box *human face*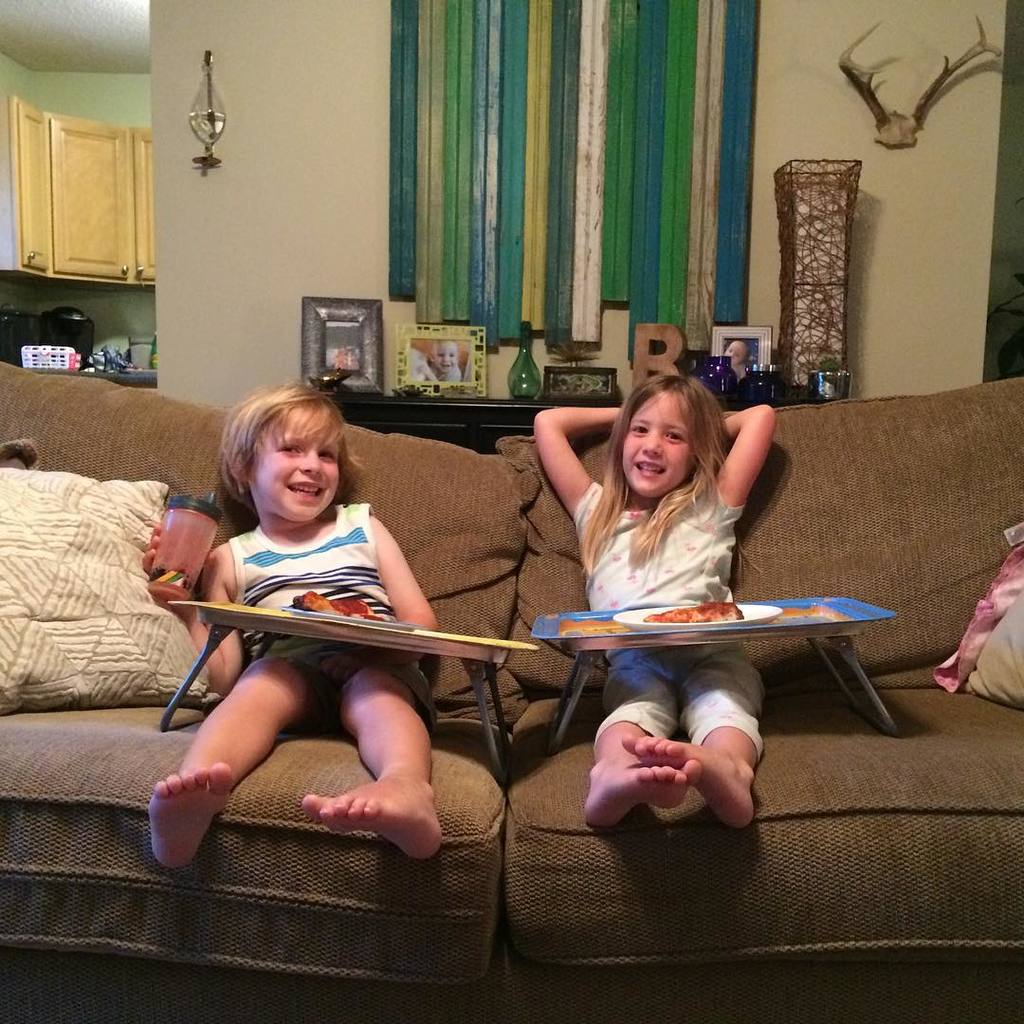
<region>616, 392, 689, 496</region>
